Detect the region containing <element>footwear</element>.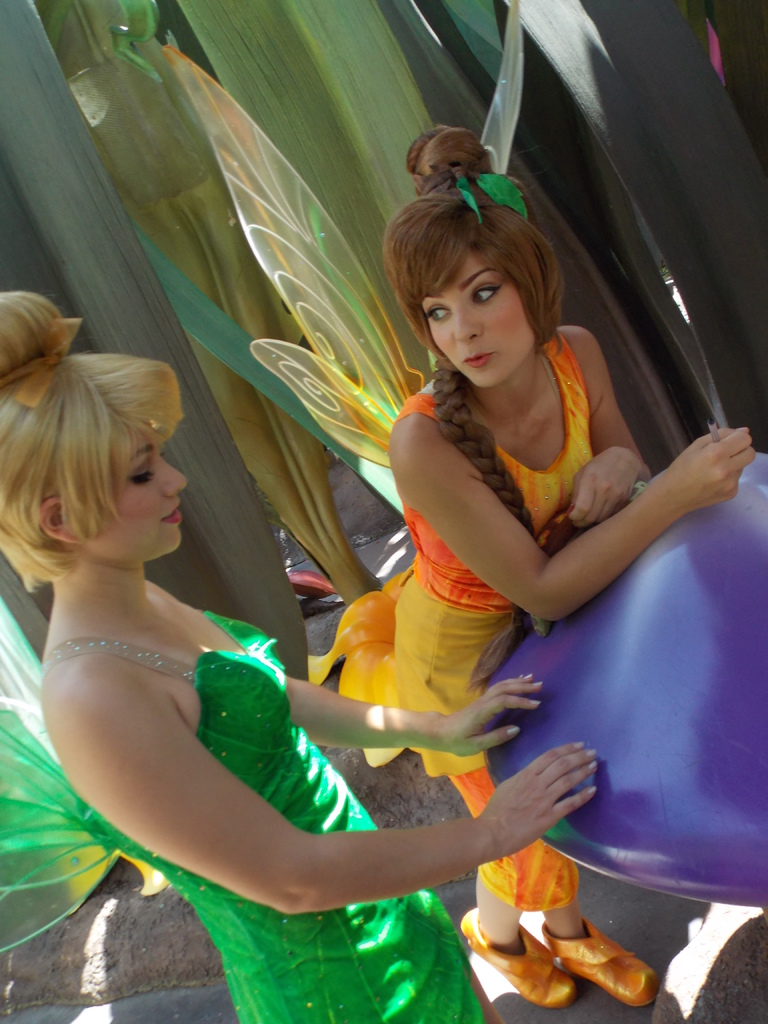
pyautogui.locateOnScreen(458, 900, 572, 1007).
